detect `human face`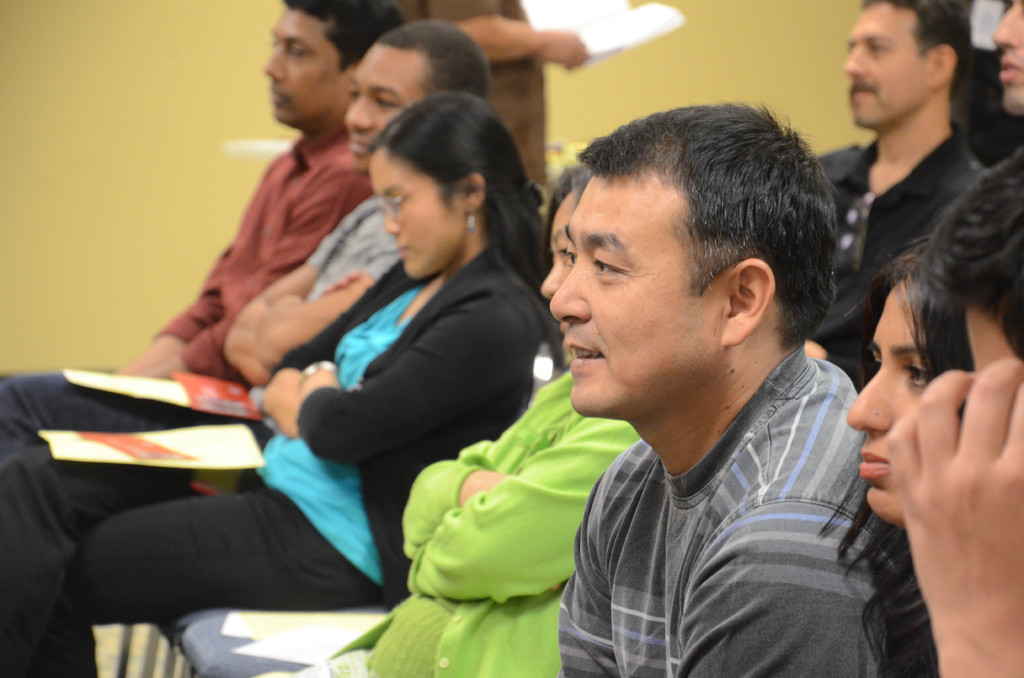
(843, 2, 932, 134)
